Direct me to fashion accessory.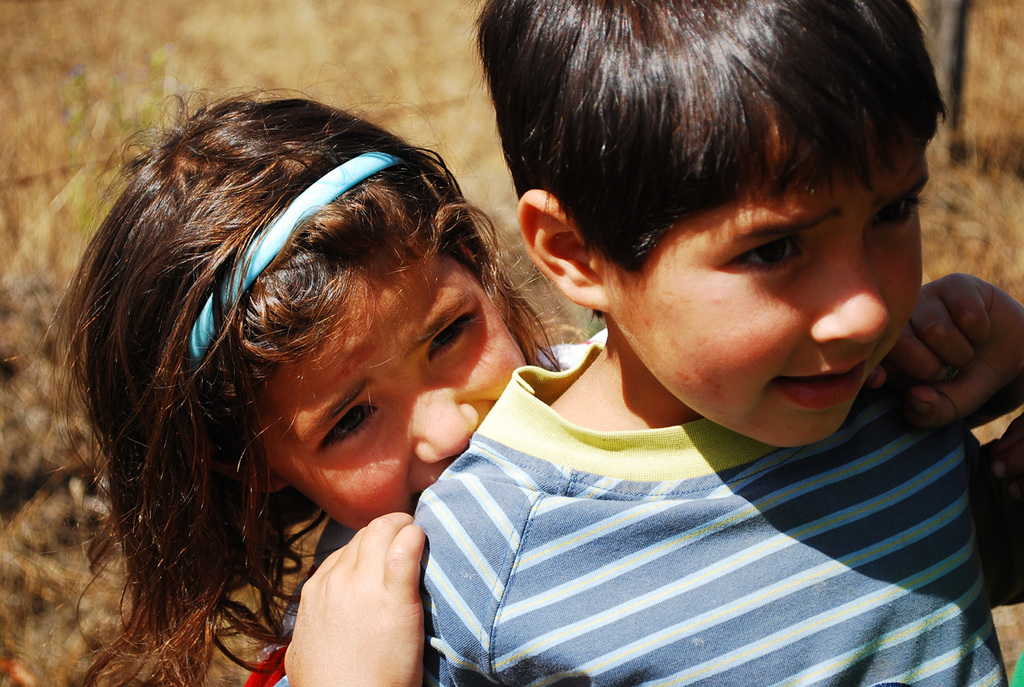
Direction: select_region(173, 140, 408, 388).
